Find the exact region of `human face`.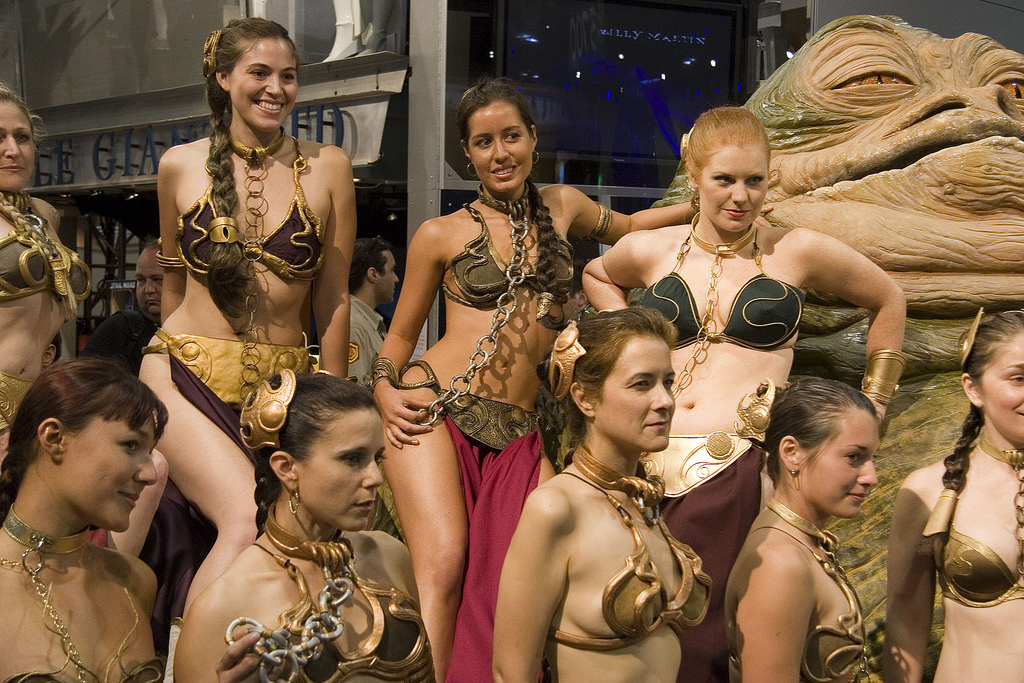
Exact region: BBox(60, 412, 158, 532).
